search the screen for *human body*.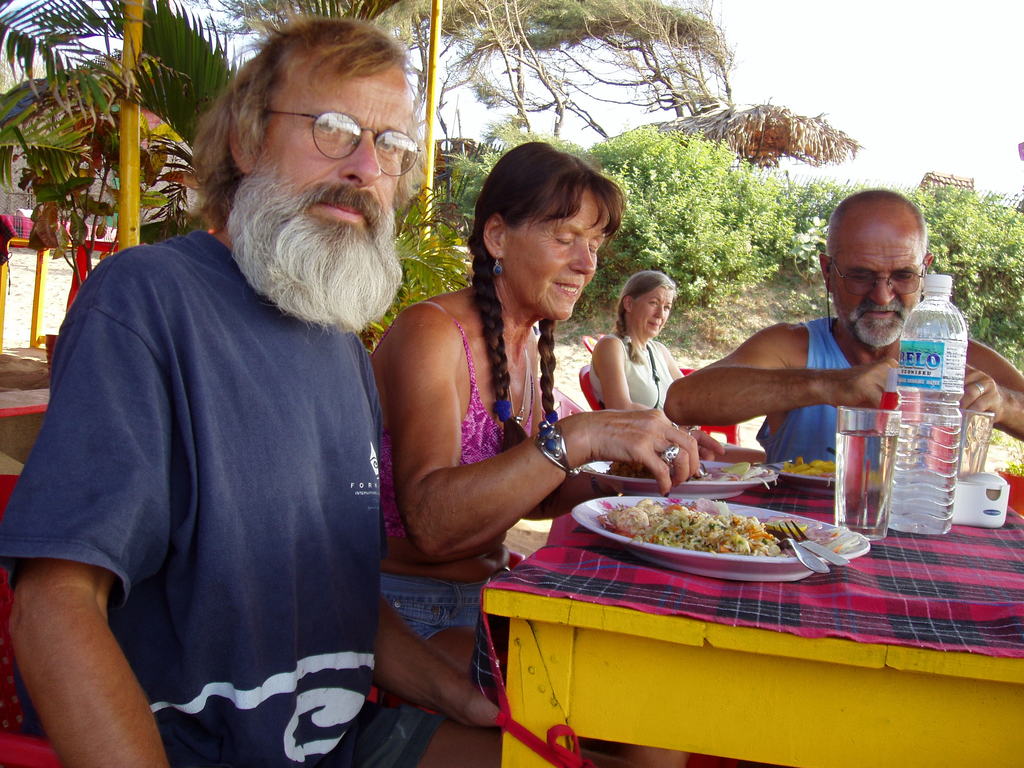
Found at 370, 145, 702, 767.
